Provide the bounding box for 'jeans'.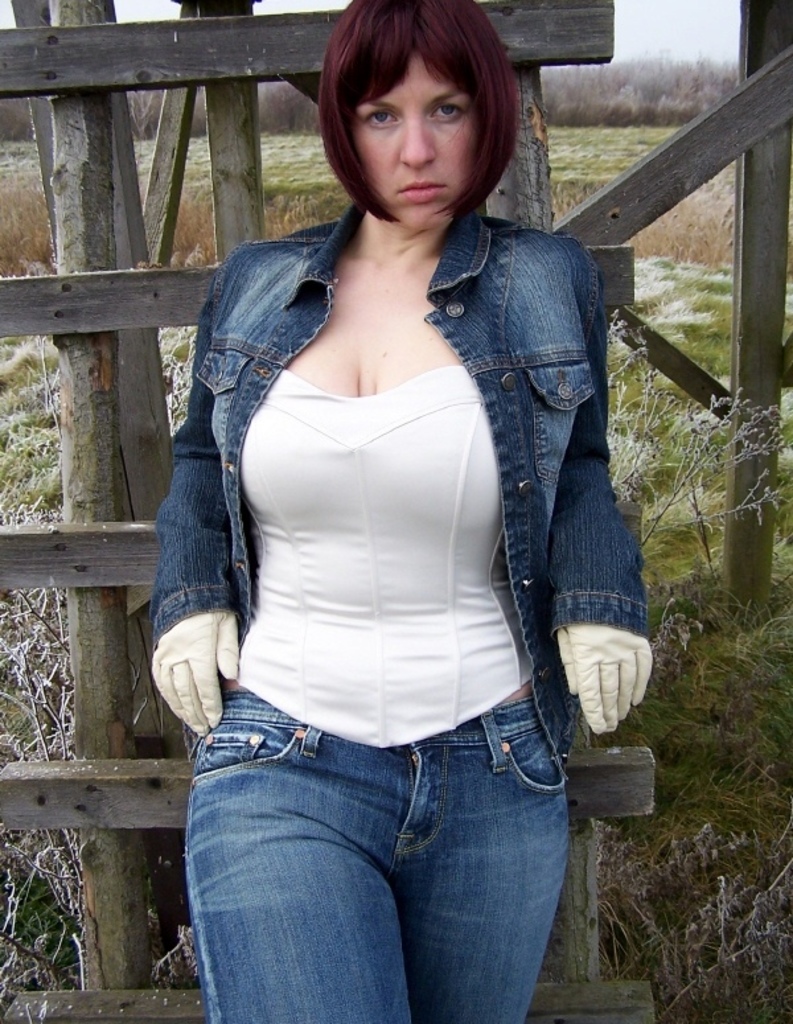
{"left": 177, "top": 678, "right": 600, "bottom": 1023}.
